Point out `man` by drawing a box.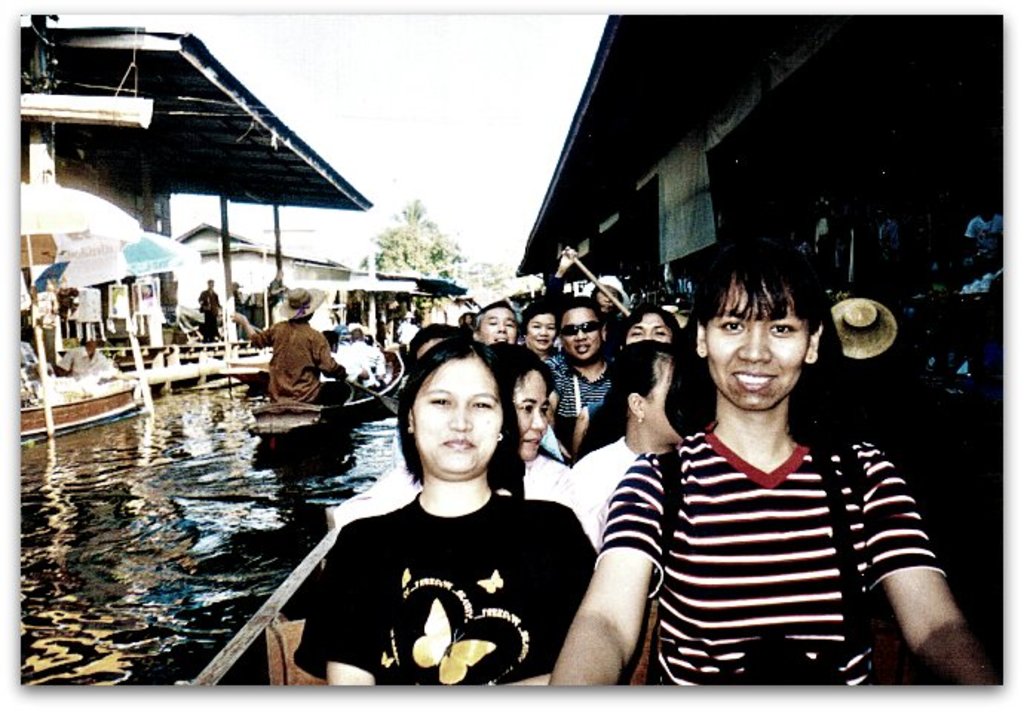
left=427, top=254, right=914, bottom=679.
